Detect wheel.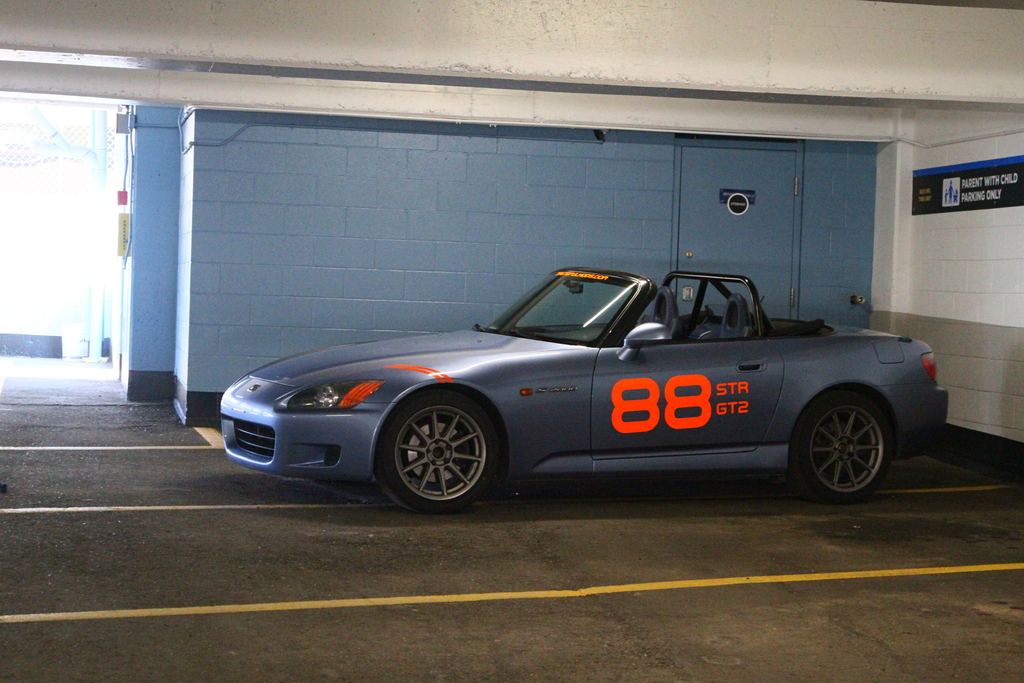
Detected at select_region(381, 393, 495, 498).
